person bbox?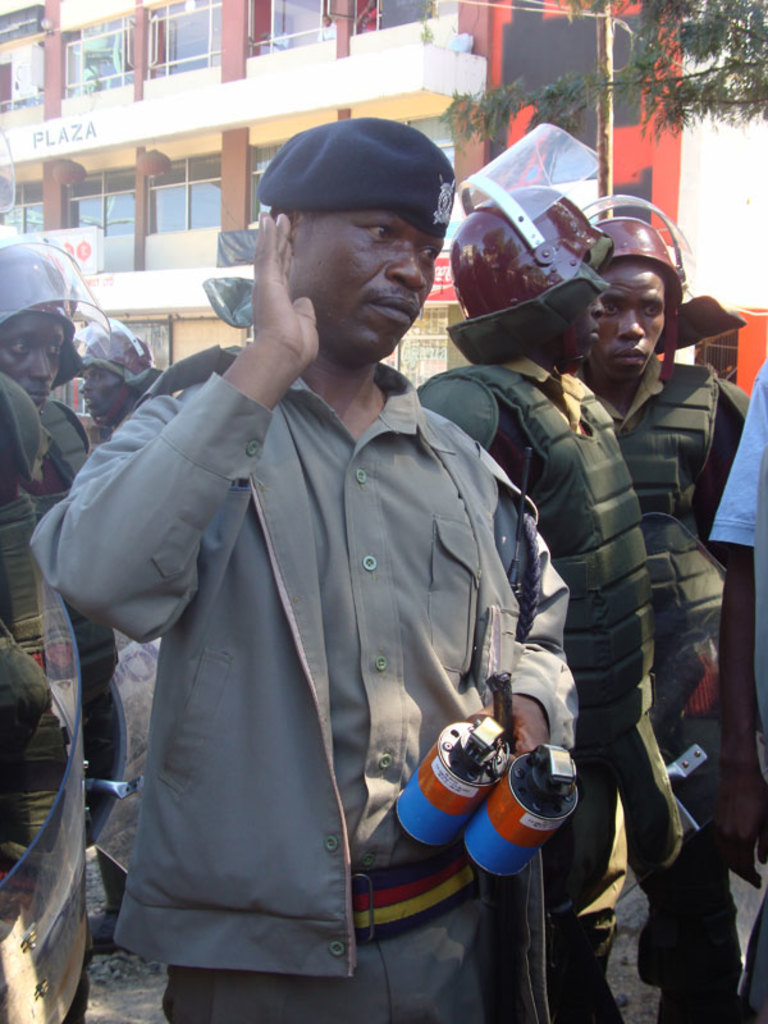
bbox(83, 189, 554, 1023)
